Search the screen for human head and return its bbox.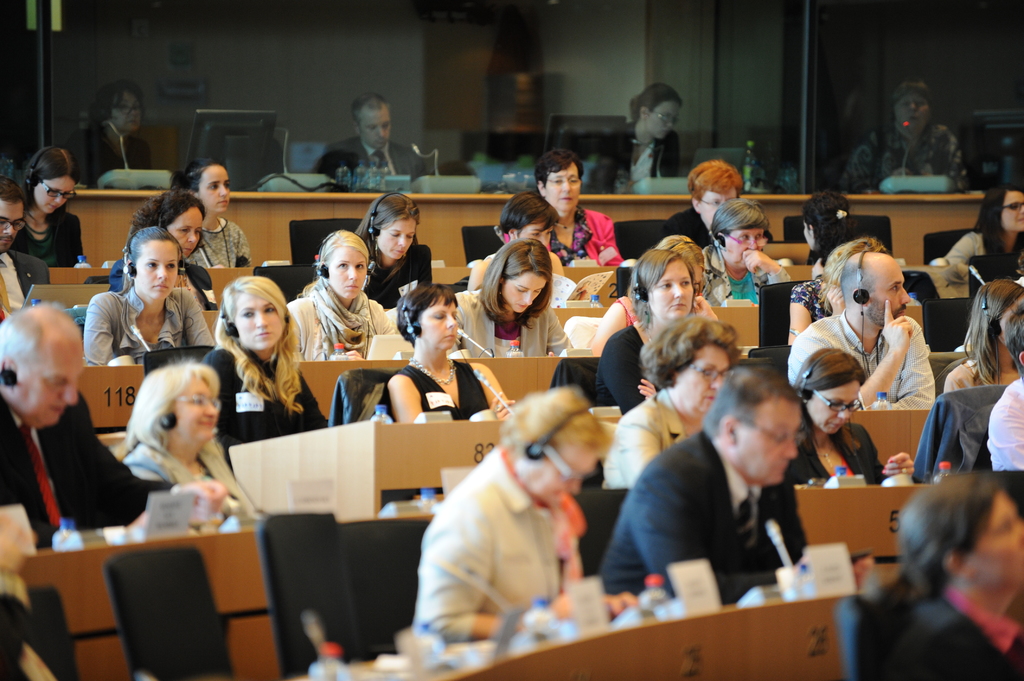
Found: 125/192/207/261.
